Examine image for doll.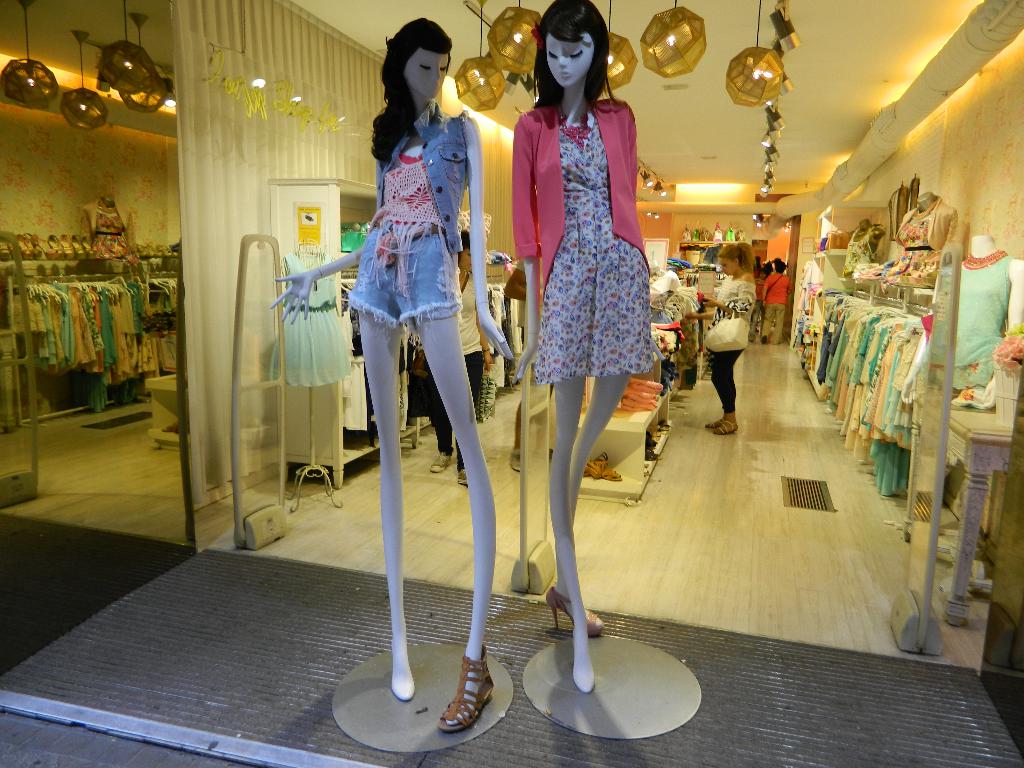
Examination result: [497,0,669,669].
